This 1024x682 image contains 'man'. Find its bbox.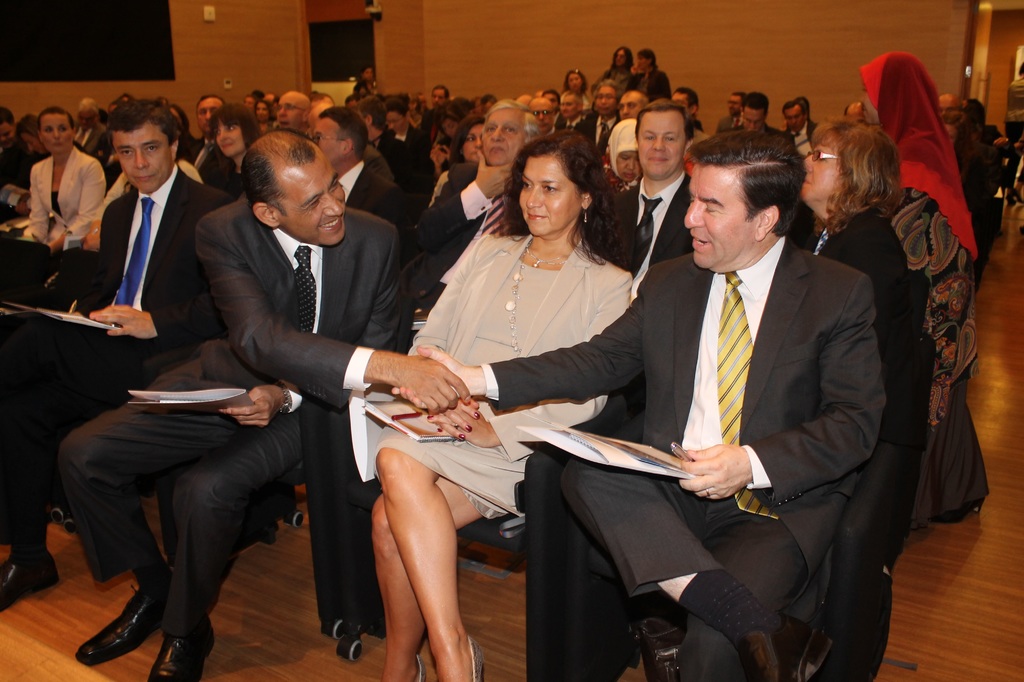
[675, 82, 706, 135].
